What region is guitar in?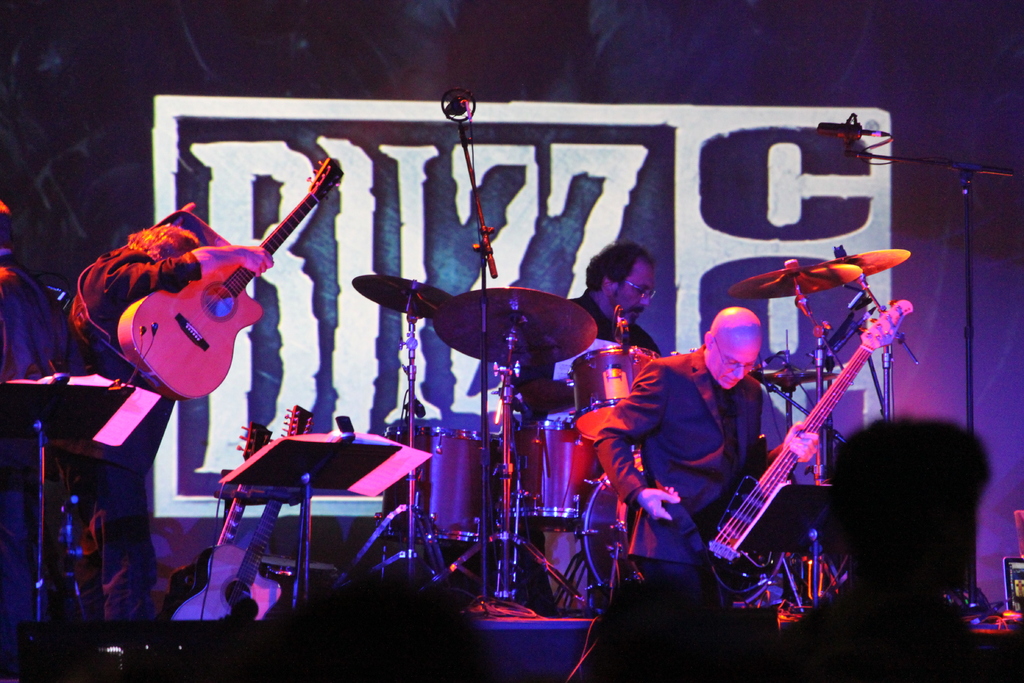
173,397,310,616.
